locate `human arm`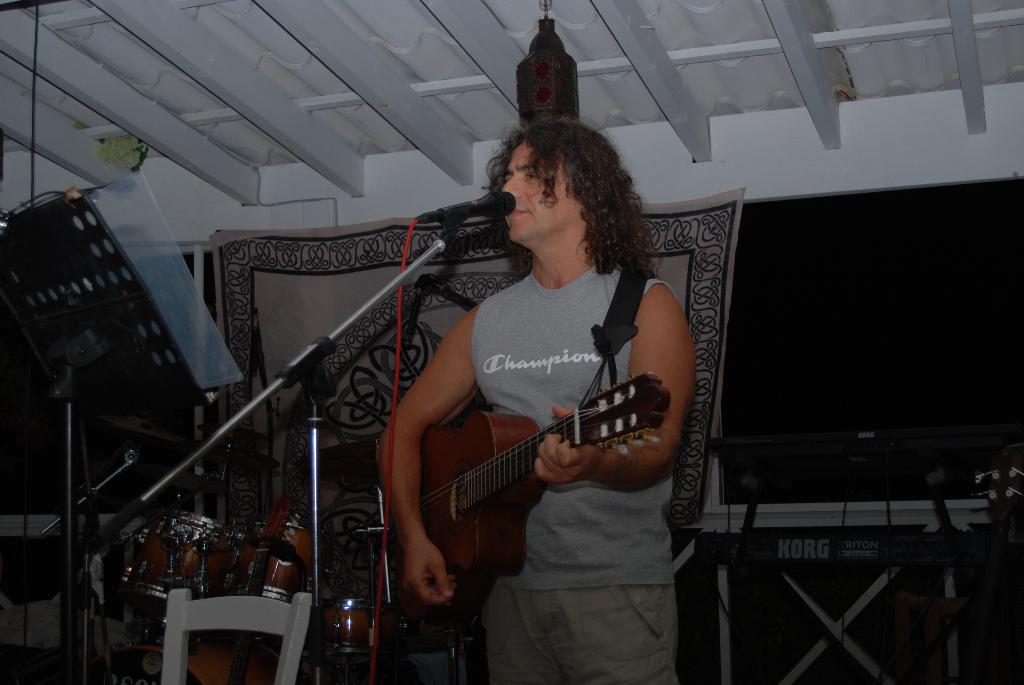
locate(378, 304, 486, 602)
